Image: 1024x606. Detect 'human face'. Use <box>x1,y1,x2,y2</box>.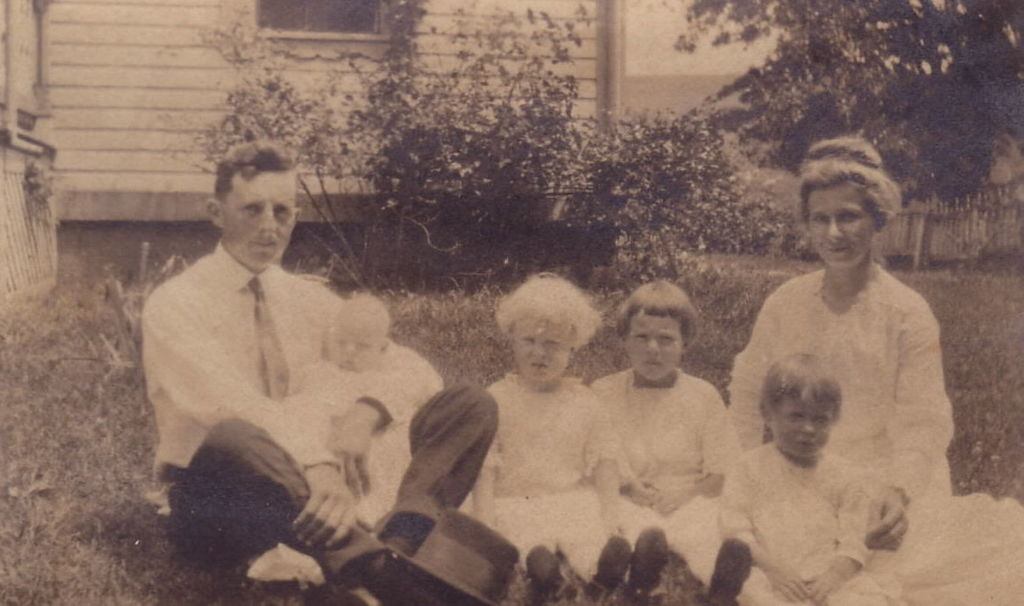
<box>807,181,875,271</box>.
